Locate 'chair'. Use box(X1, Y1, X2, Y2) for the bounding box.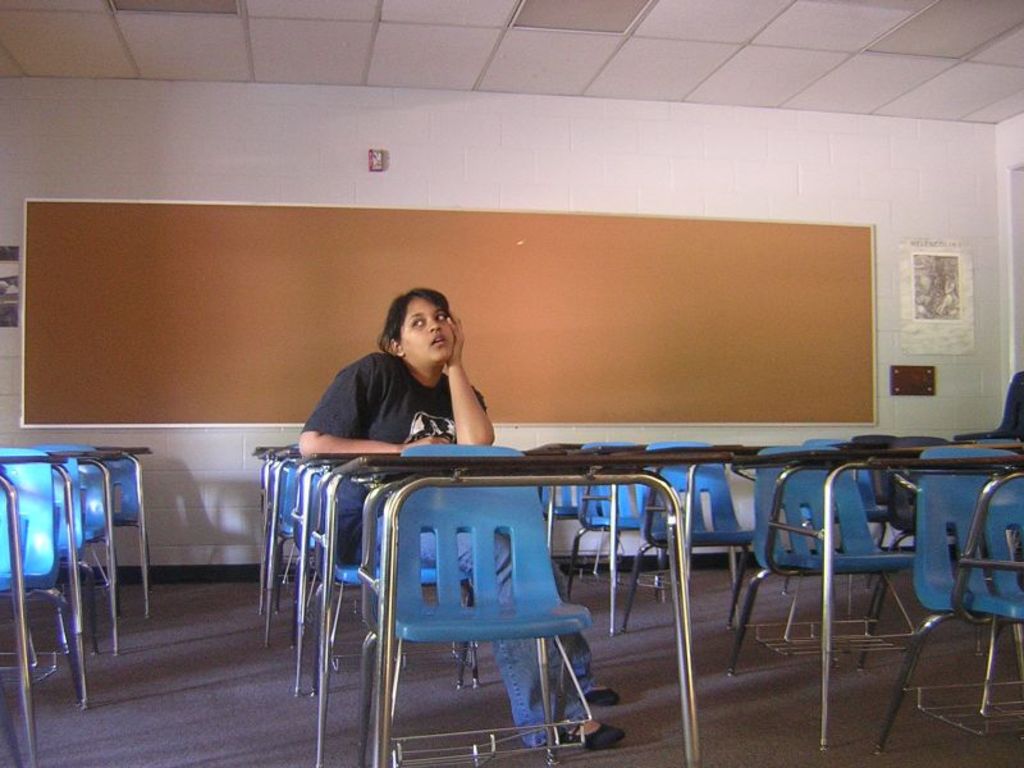
box(37, 440, 111, 657).
